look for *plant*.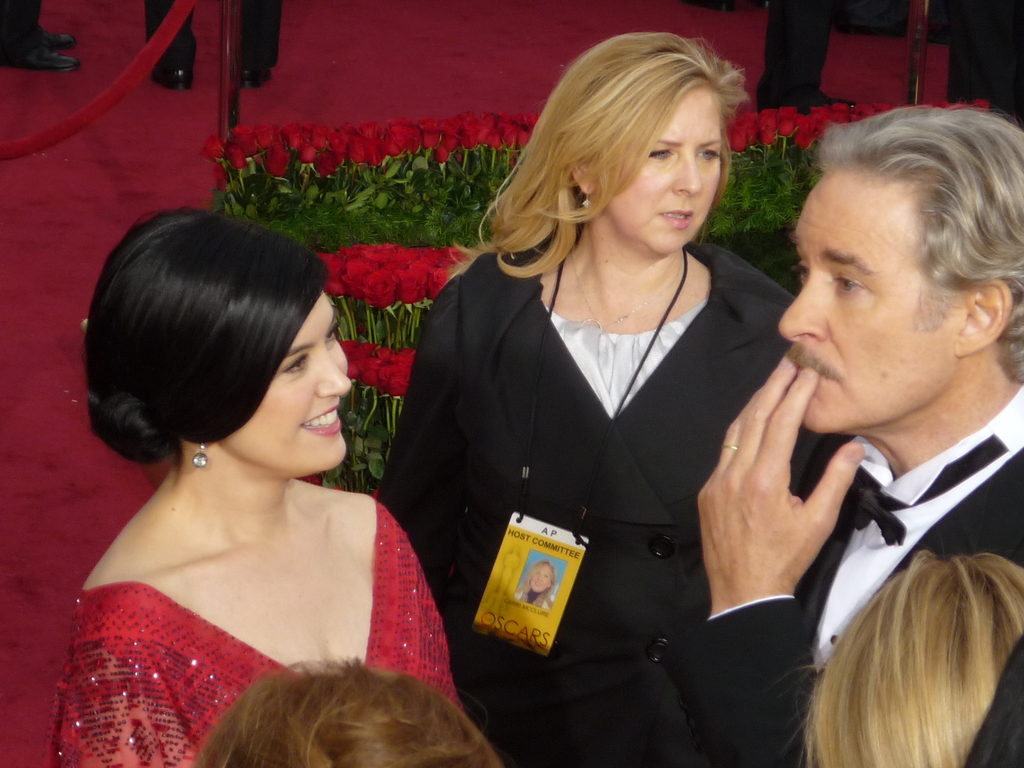
Found: (323,294,436,358).
